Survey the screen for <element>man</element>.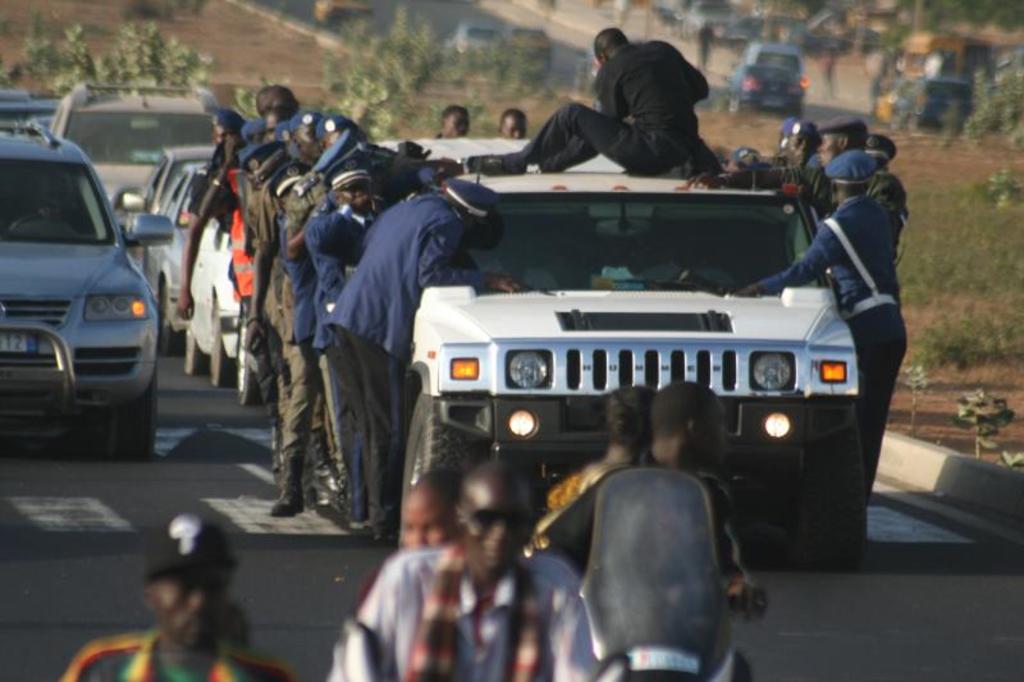
Survey found: 326:466:599:681.
